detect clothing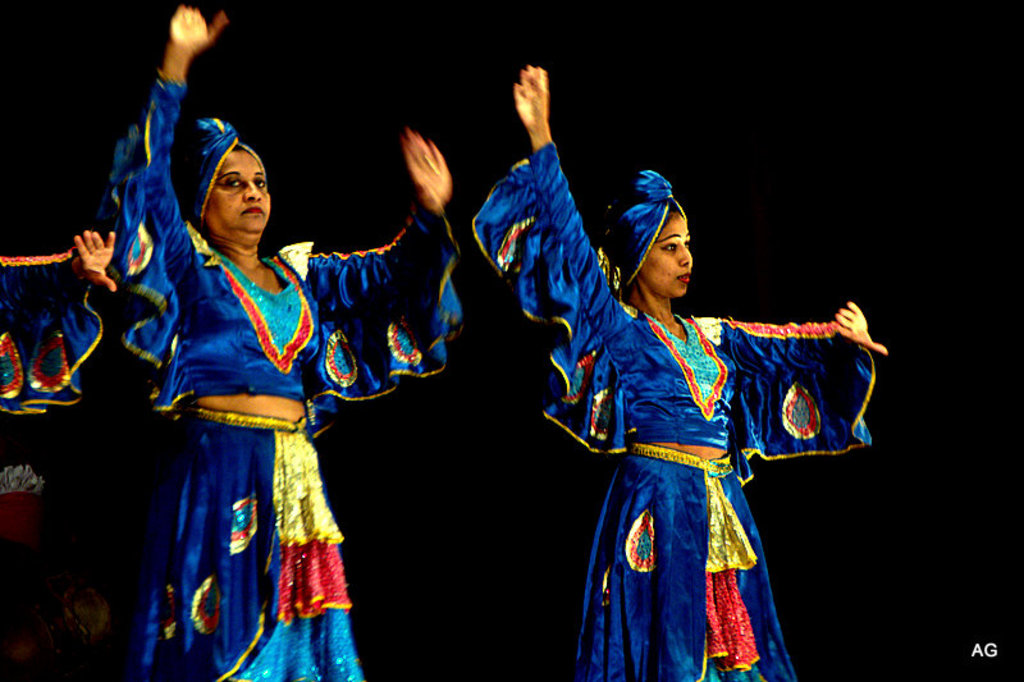
<box>474,134,882,681</box>
